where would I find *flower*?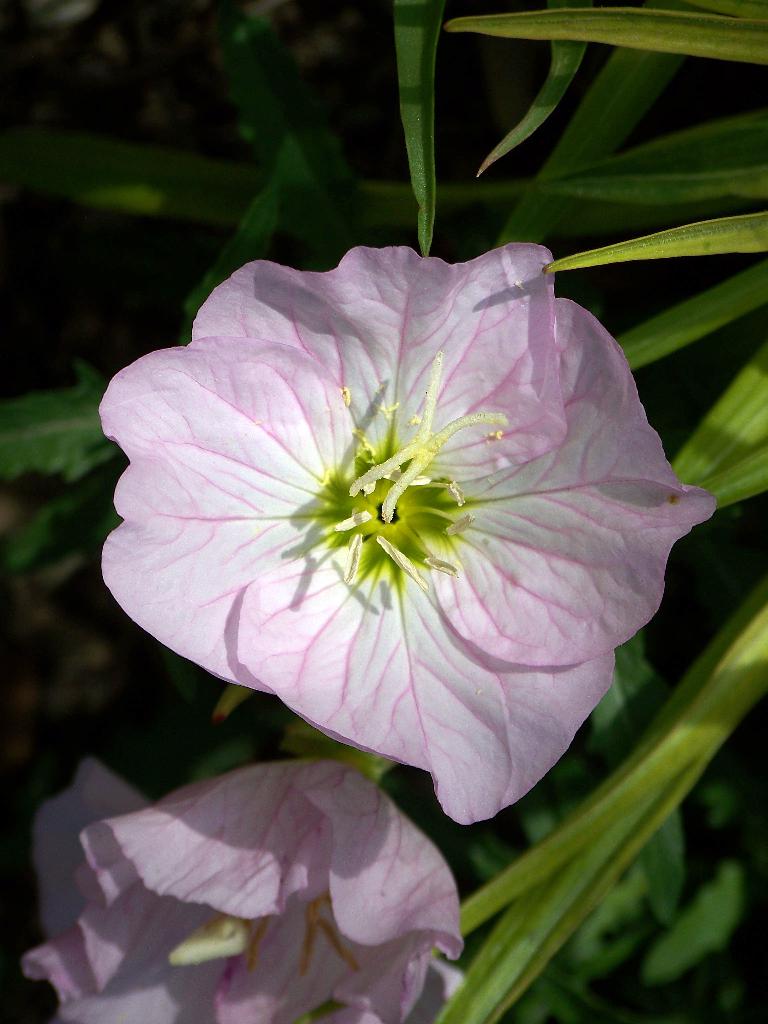
At x1=20 y1=760 x2=464 y2=1023.
